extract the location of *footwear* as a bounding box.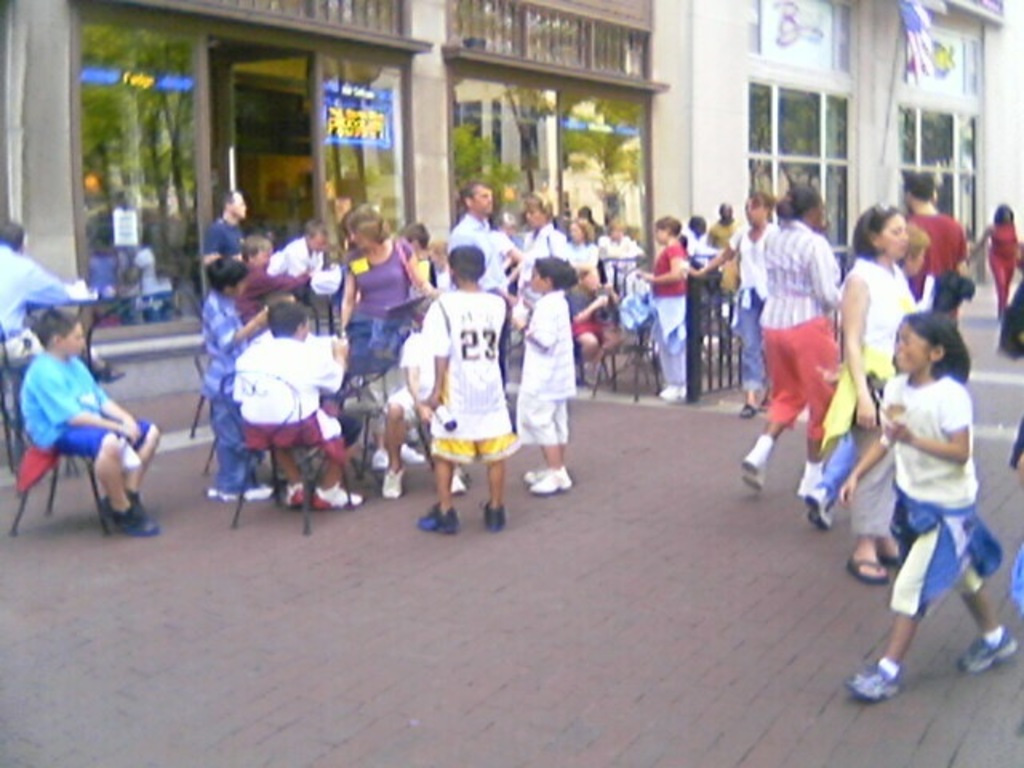
BBox(485, 509, 504, 531).
